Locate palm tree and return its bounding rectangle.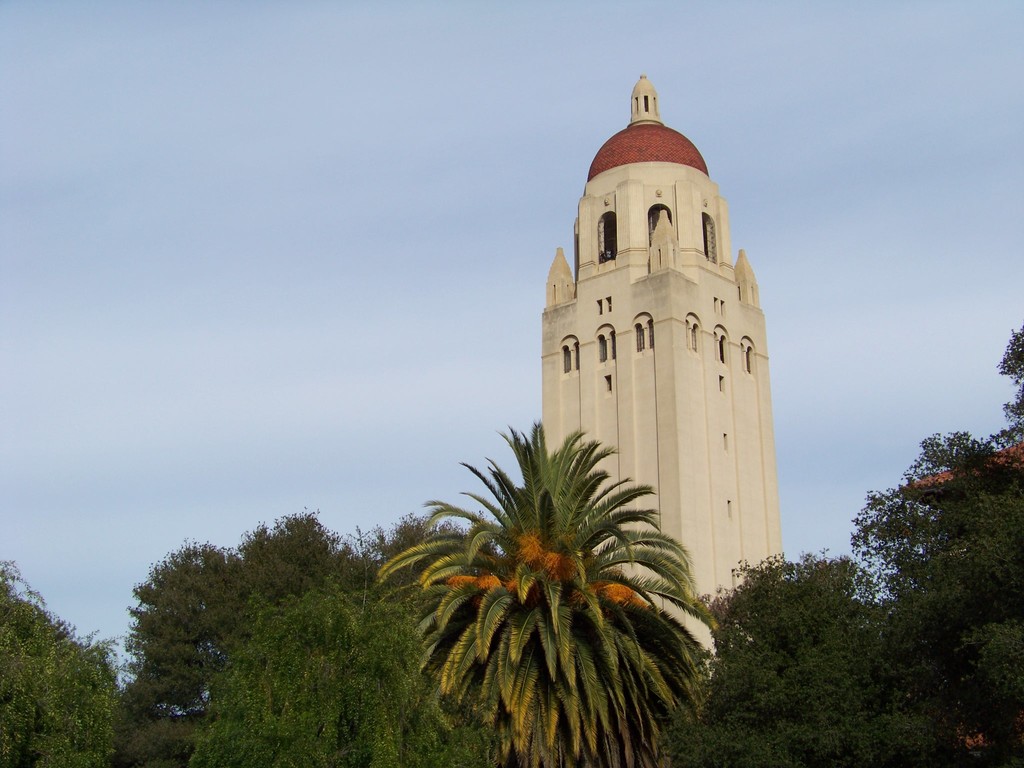
l=236, t=525, r=381, b=767.
